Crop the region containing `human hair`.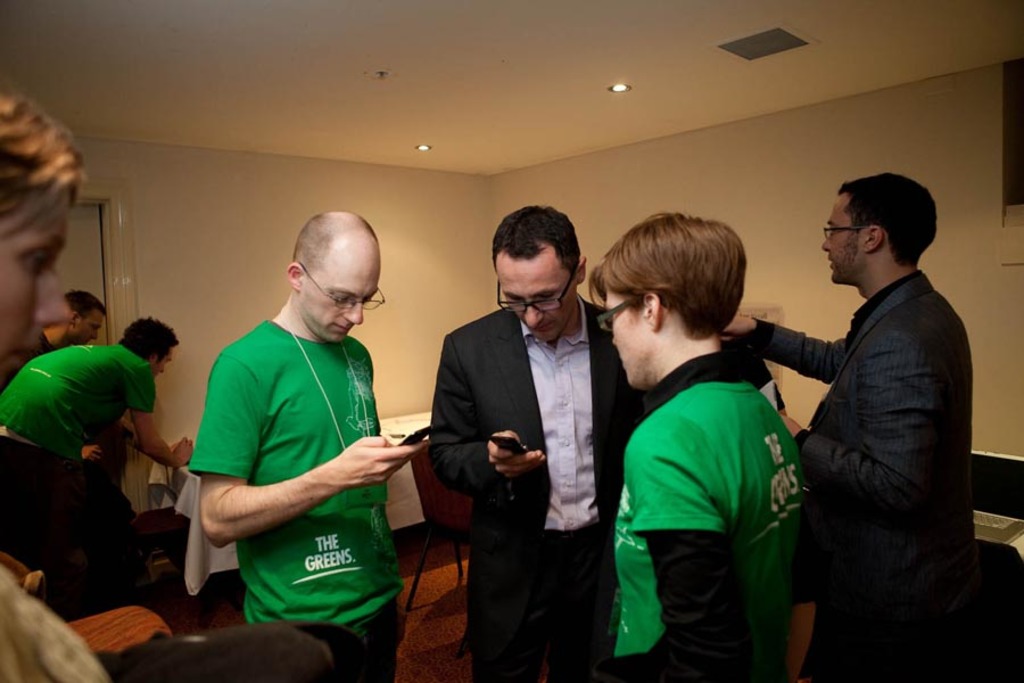
Crop region: [left=123, top=315, right=183, bottom=354].
